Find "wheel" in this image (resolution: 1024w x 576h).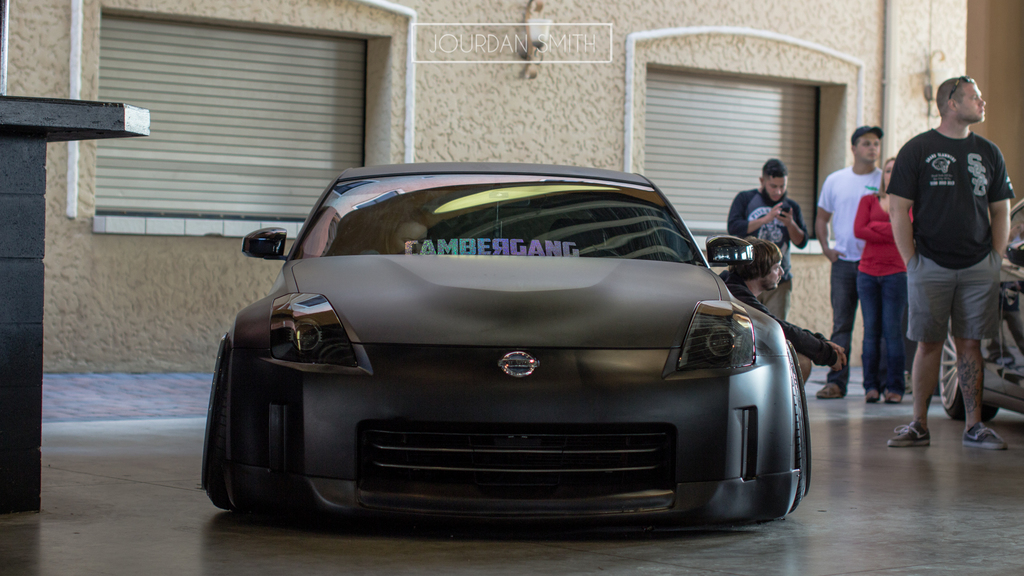
[783,339,812,515].
